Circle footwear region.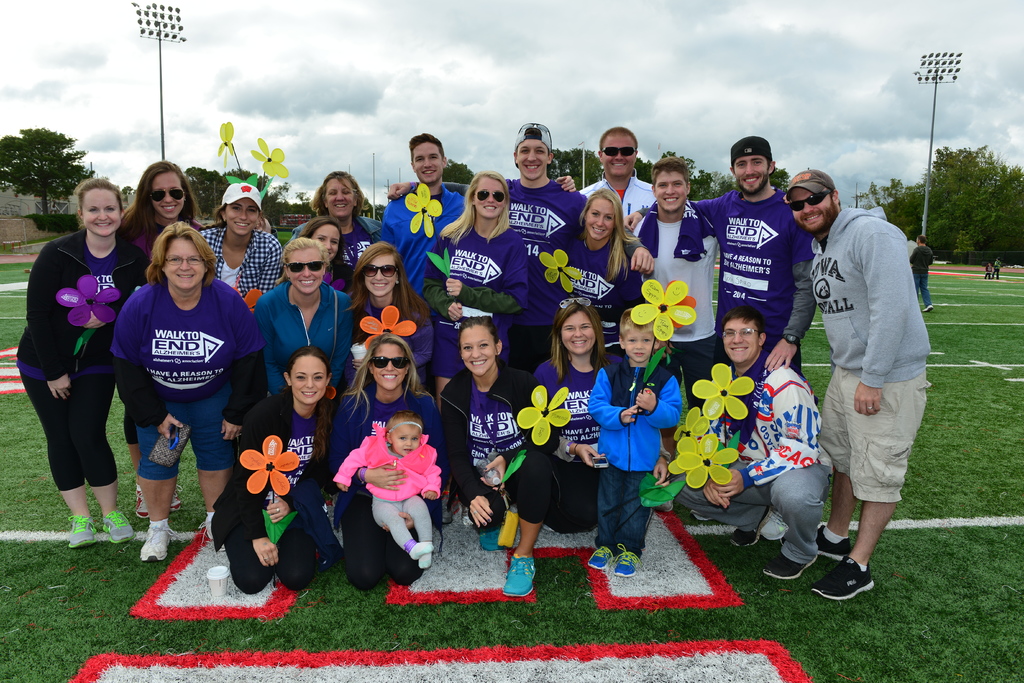
Region: {"x1": 104, "y1": 512, "x2": 141, "y2": 546}.
